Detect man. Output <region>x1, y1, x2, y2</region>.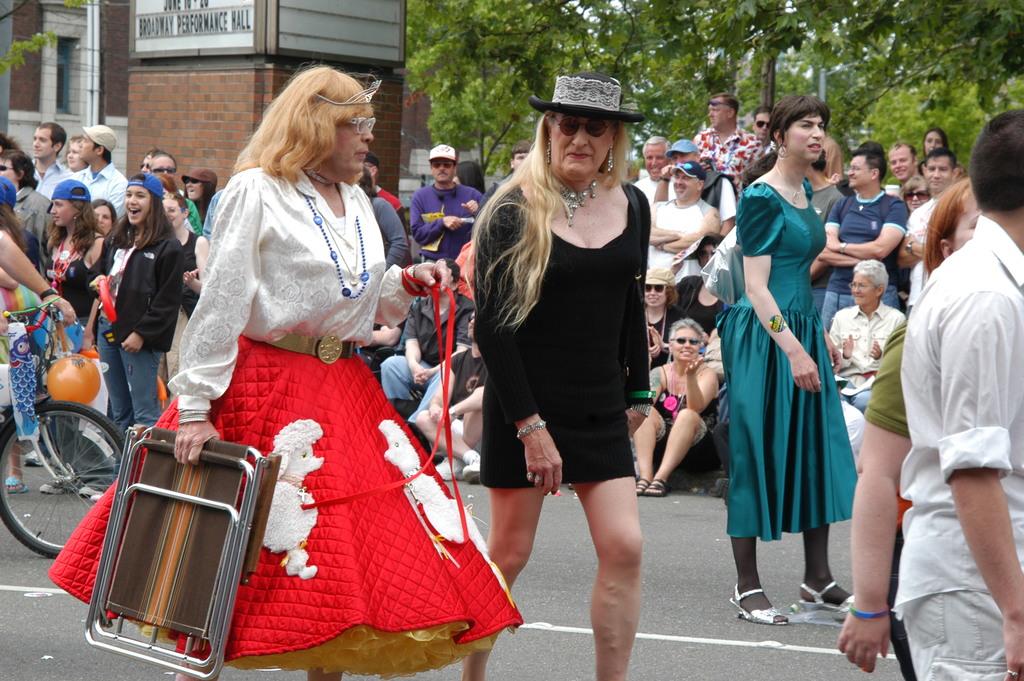
<region>374, 254, 479, 457</region>.
